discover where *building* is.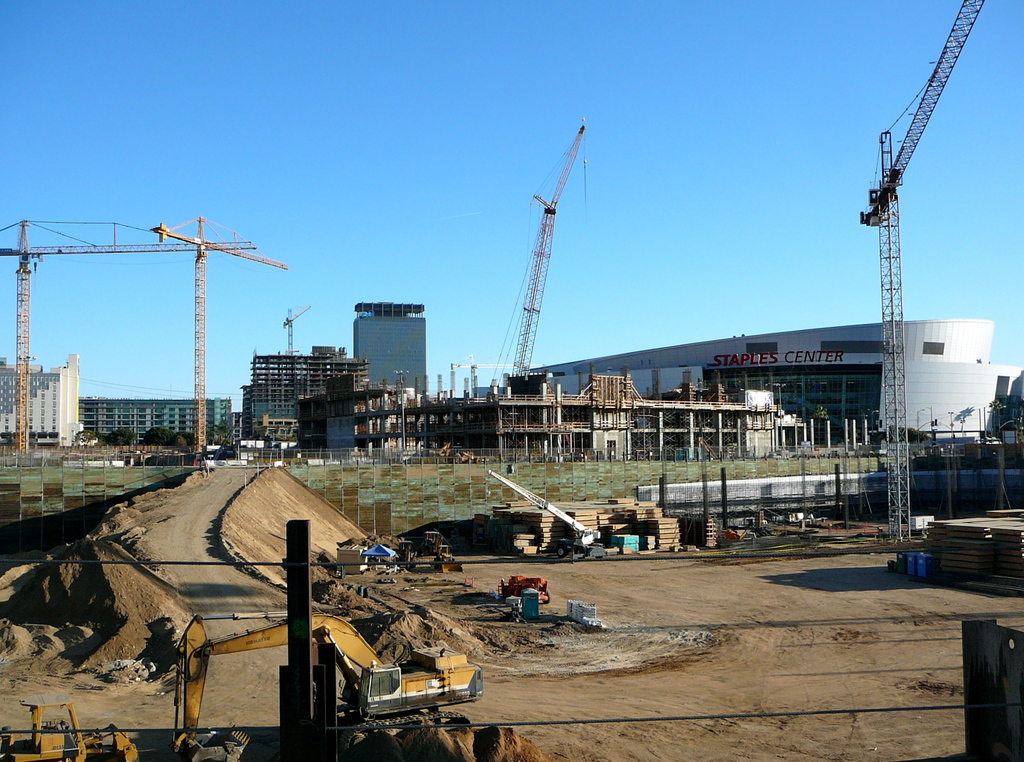
Discovered at (511,321,1023,450).
